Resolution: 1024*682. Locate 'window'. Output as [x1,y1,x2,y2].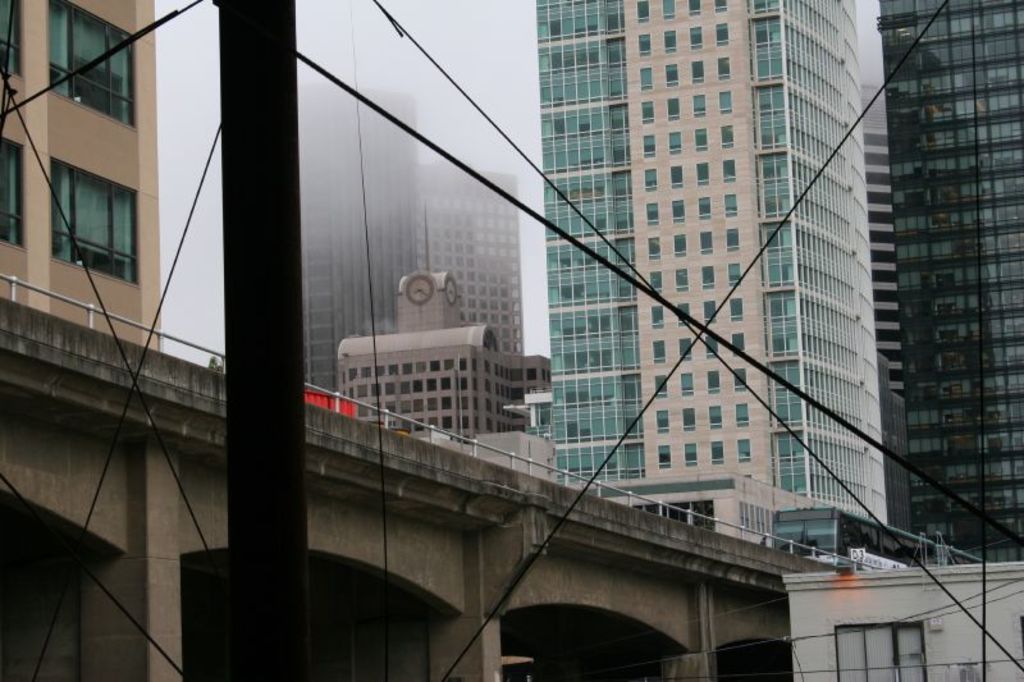
[663,63,682,88].
